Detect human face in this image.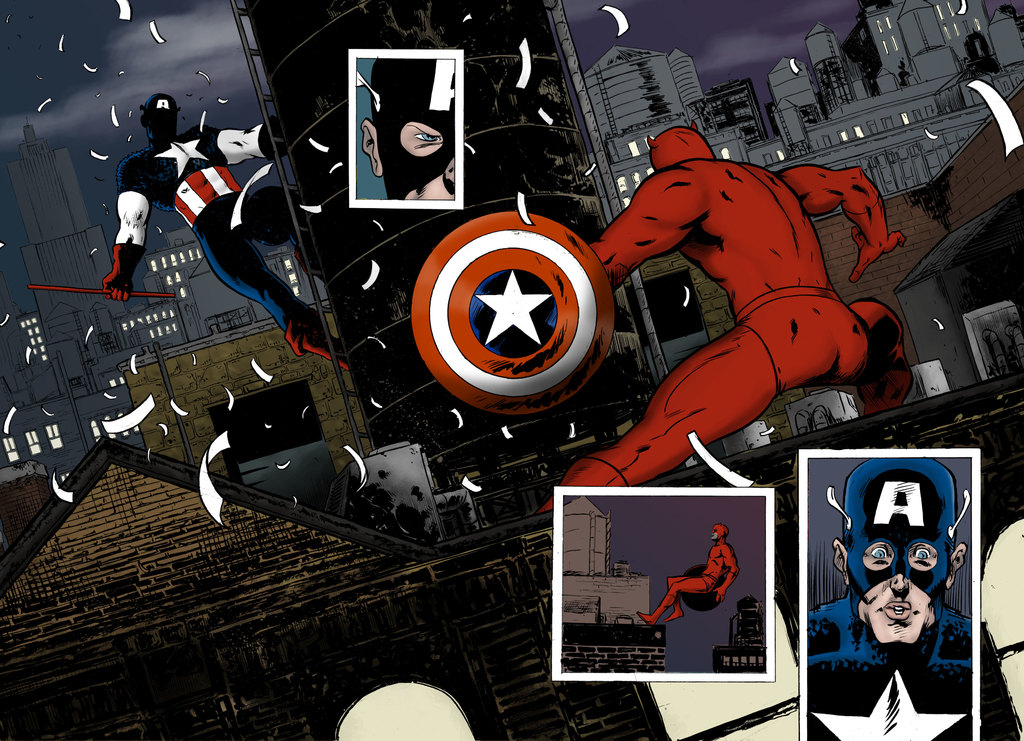
Detection: 860,546,932,642.
